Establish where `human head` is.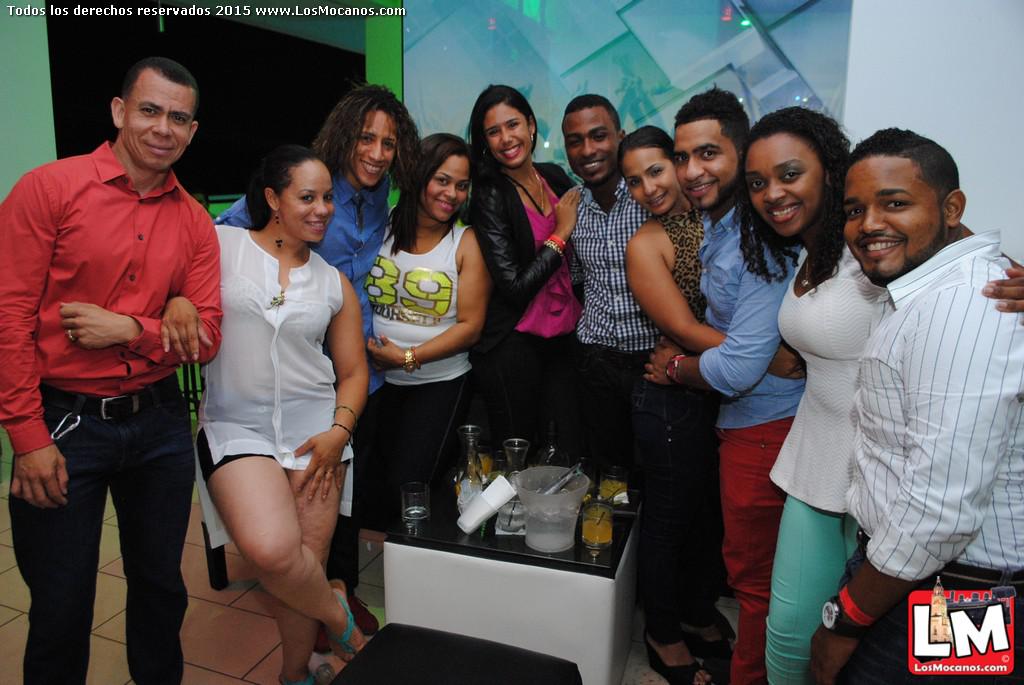
Established at locate(670, 84, 755, 211).
